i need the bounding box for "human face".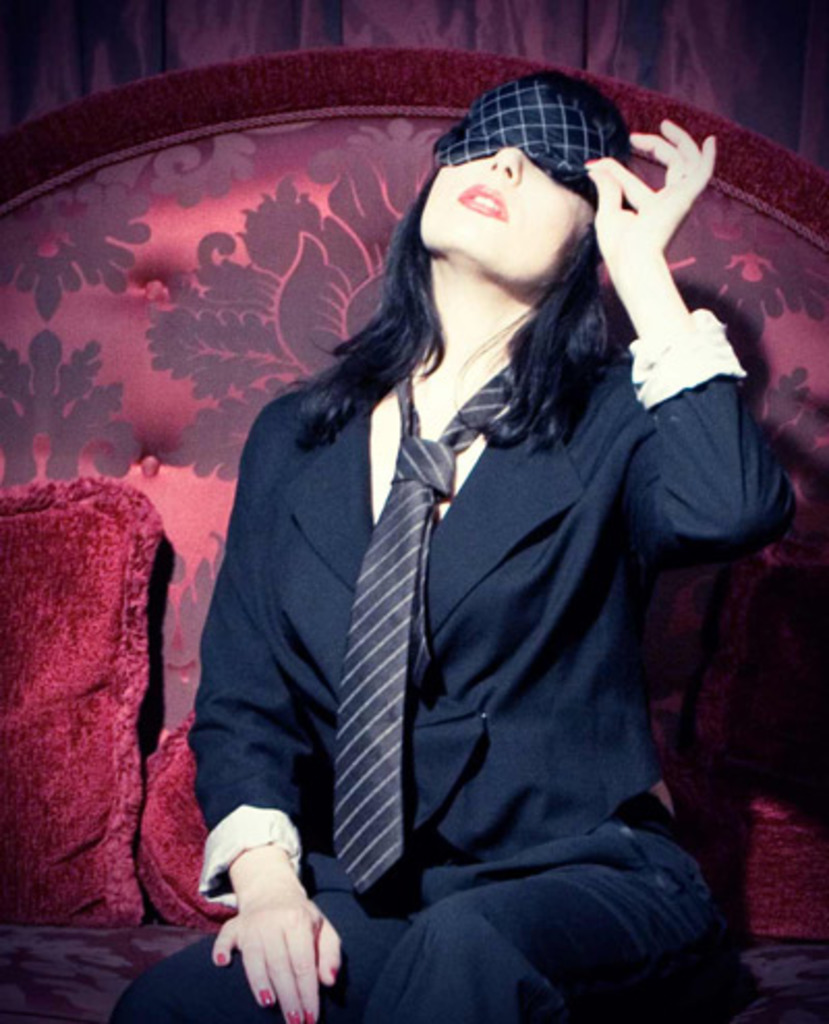
Here it is: 417/104/611/282.
